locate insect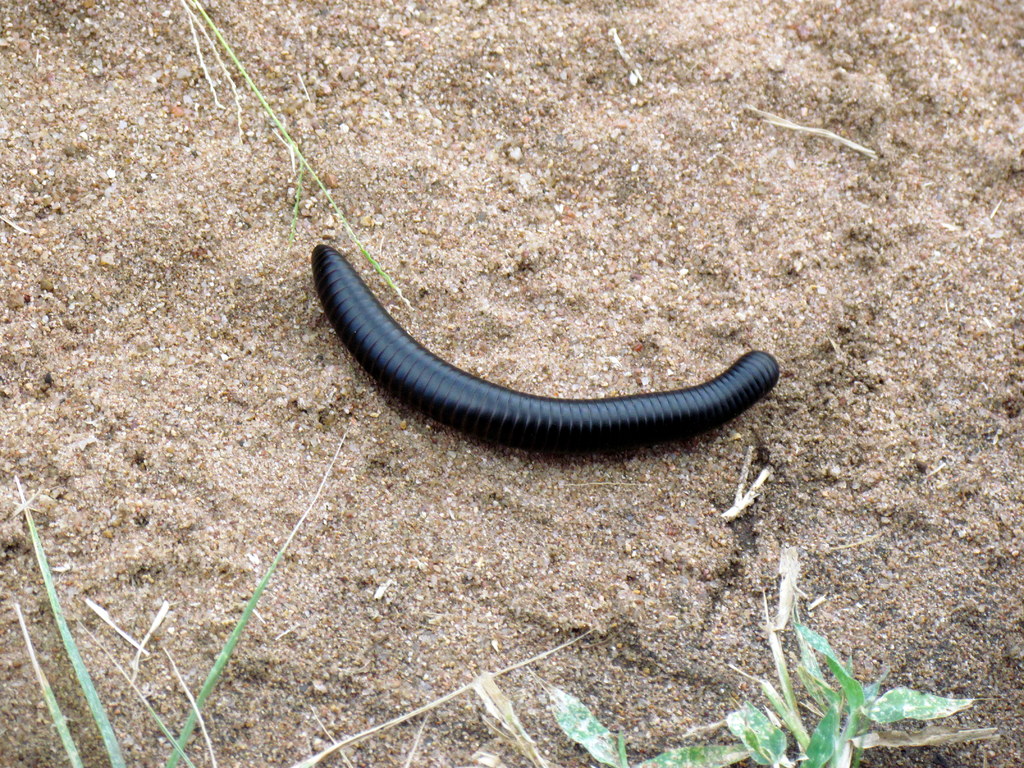
bbox=[312, 239, 781, 456]
